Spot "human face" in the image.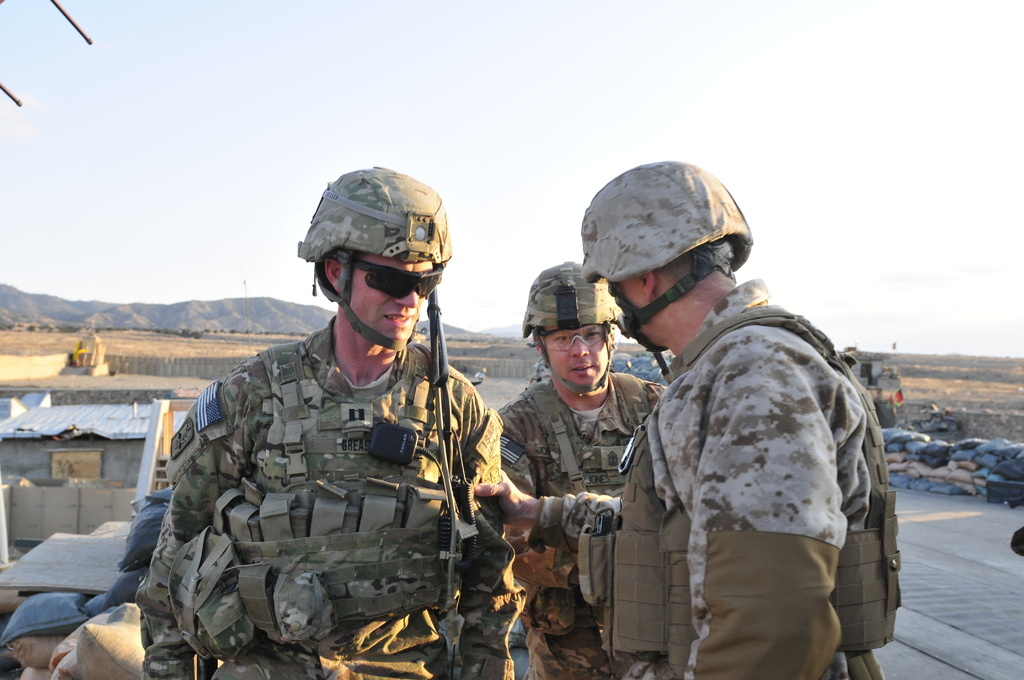
"human face" found at (346,261,441,334).
